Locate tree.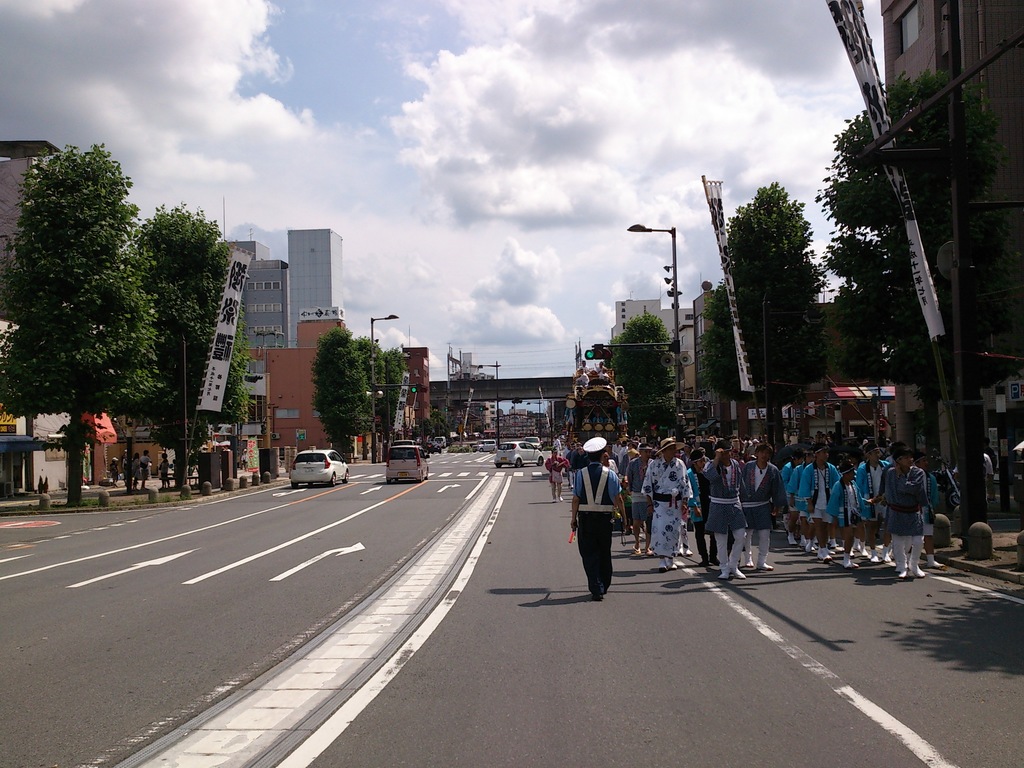
Bounding box: bbox=[313, 331, 369, 481].
